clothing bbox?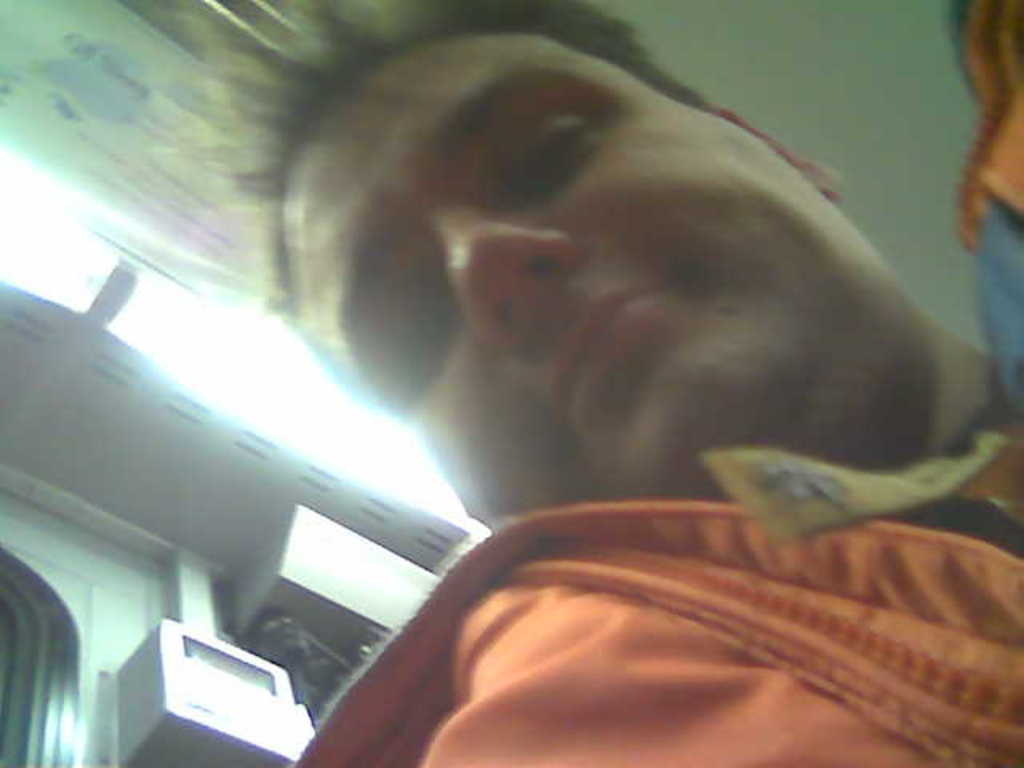
x1=346 y1=464 x2=1023 y2=765
